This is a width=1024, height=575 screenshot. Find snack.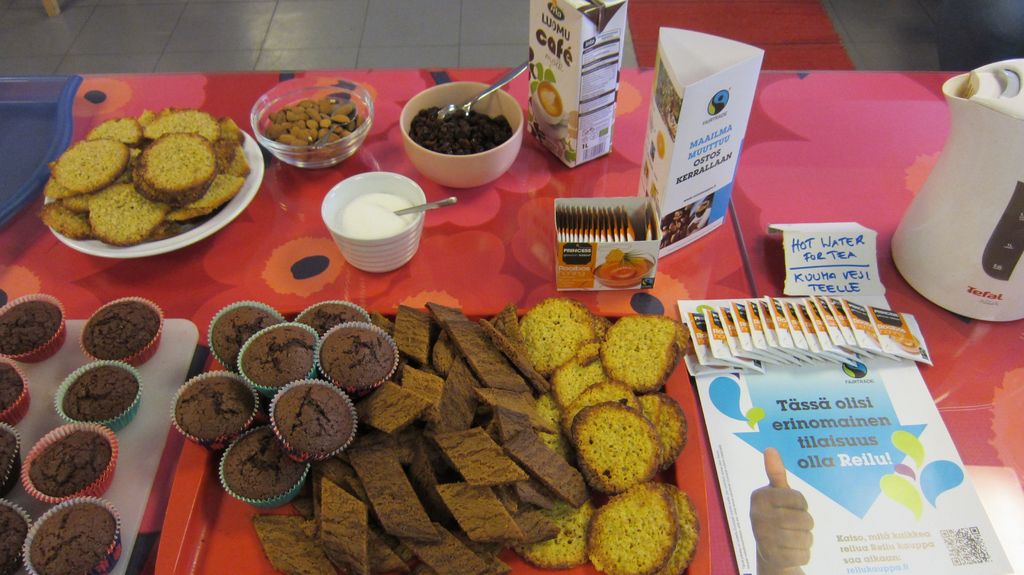
Bounding box: detection(173, 375, 261, 442).
